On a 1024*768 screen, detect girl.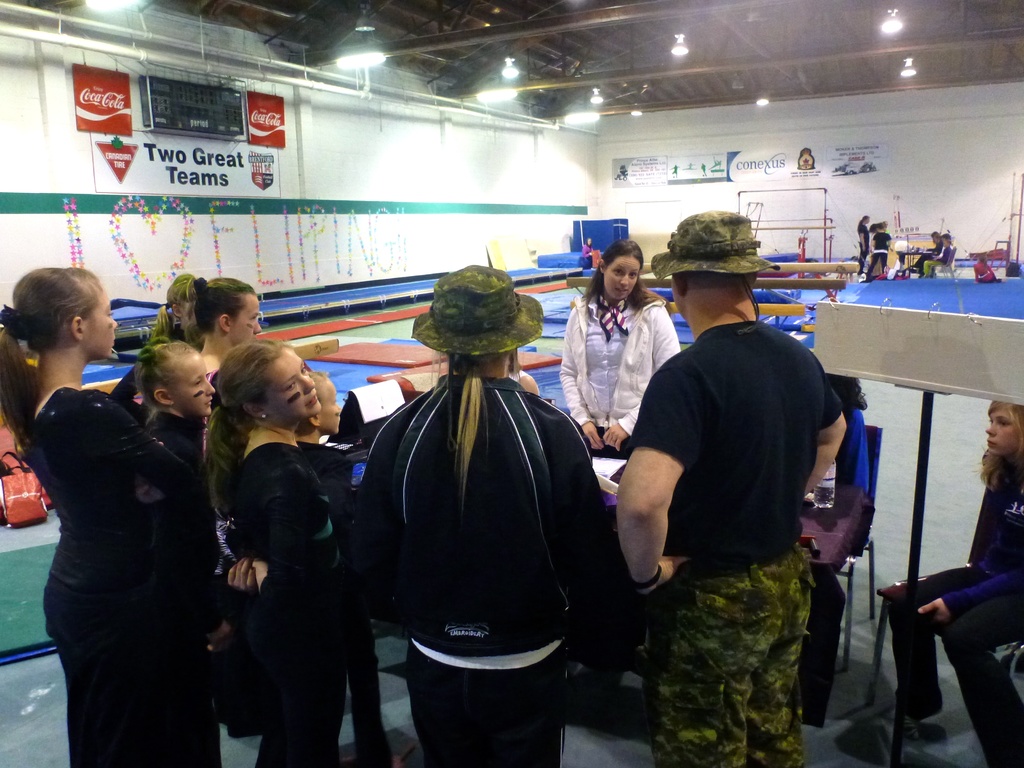
region(0, 268, 198, 767).
